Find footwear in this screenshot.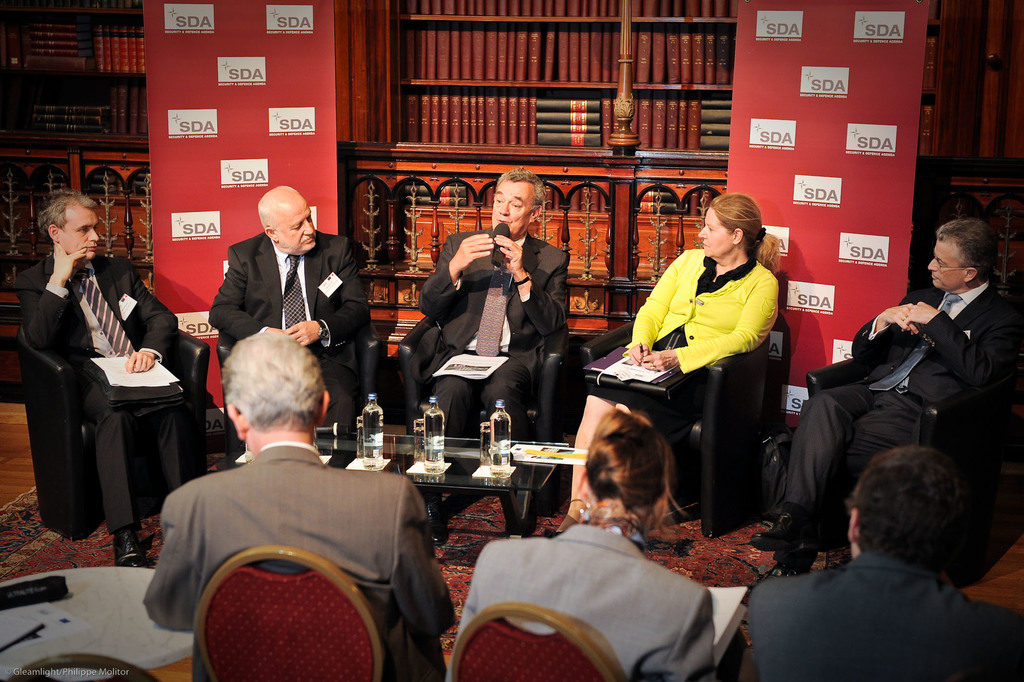
The bounding box for footwear is [746, 508, 812, 549].
